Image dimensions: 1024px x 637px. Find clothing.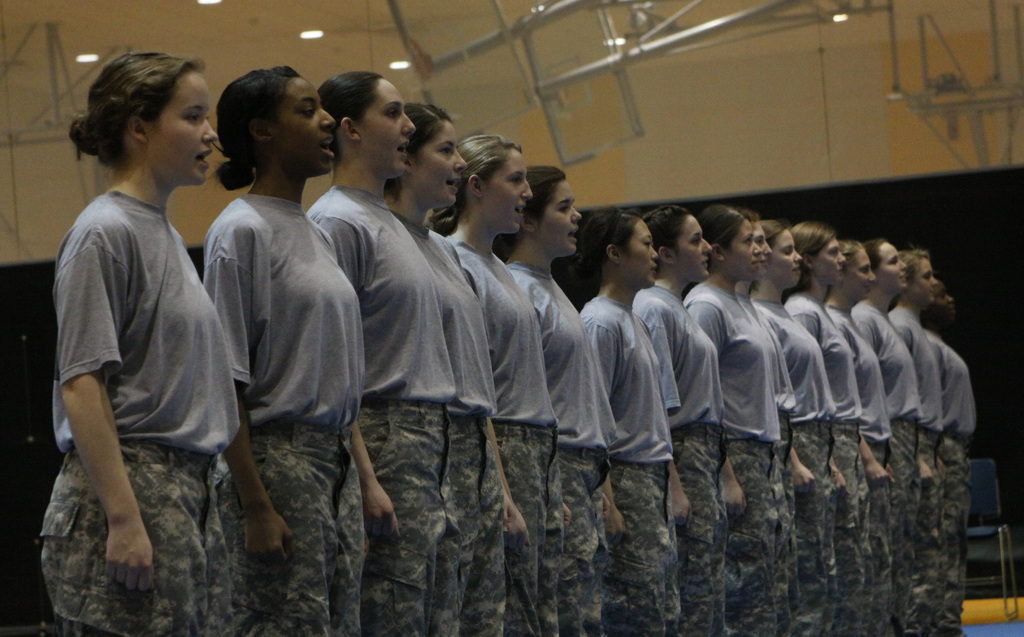
region(444, 238, 556, 636).
